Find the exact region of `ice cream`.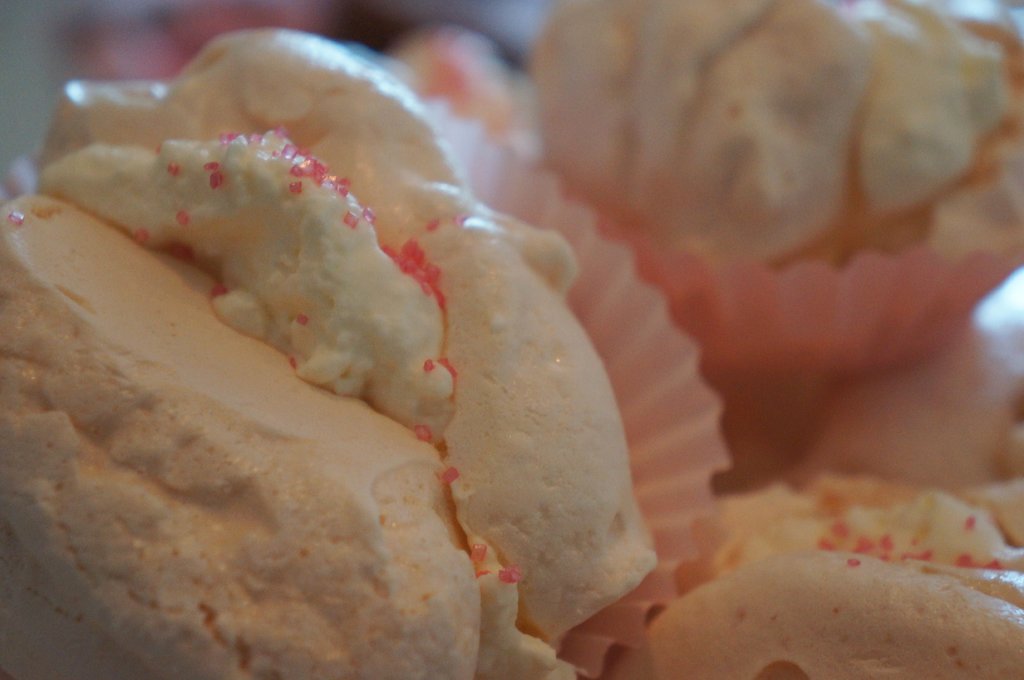
Exact region: locate(31, 12, 707, 679).
